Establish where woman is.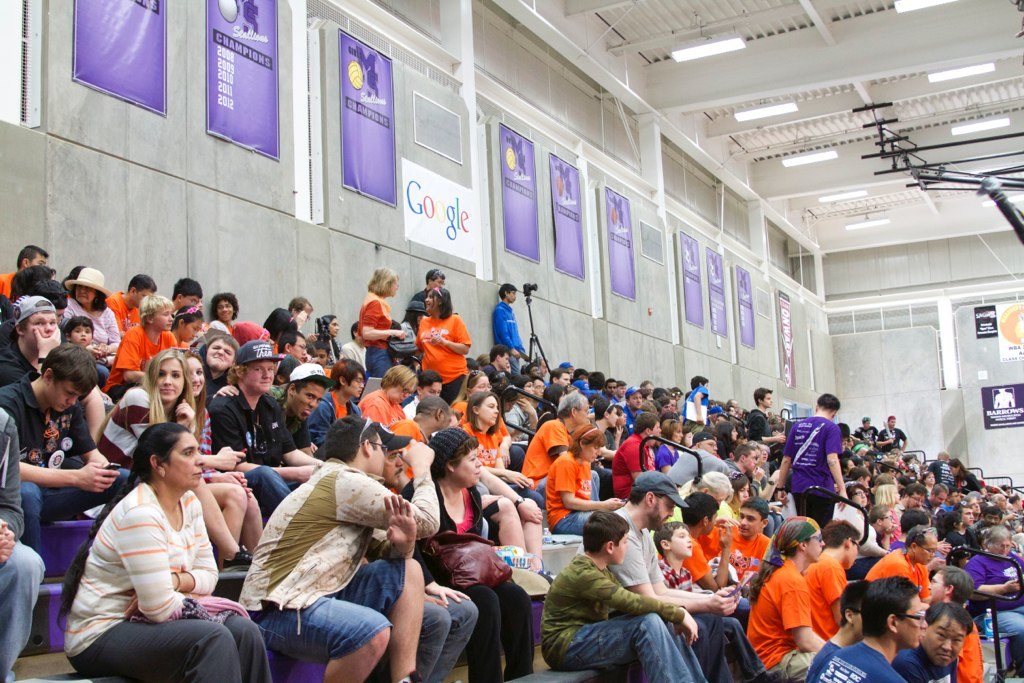
Established at (392, 428, 533, 682).
